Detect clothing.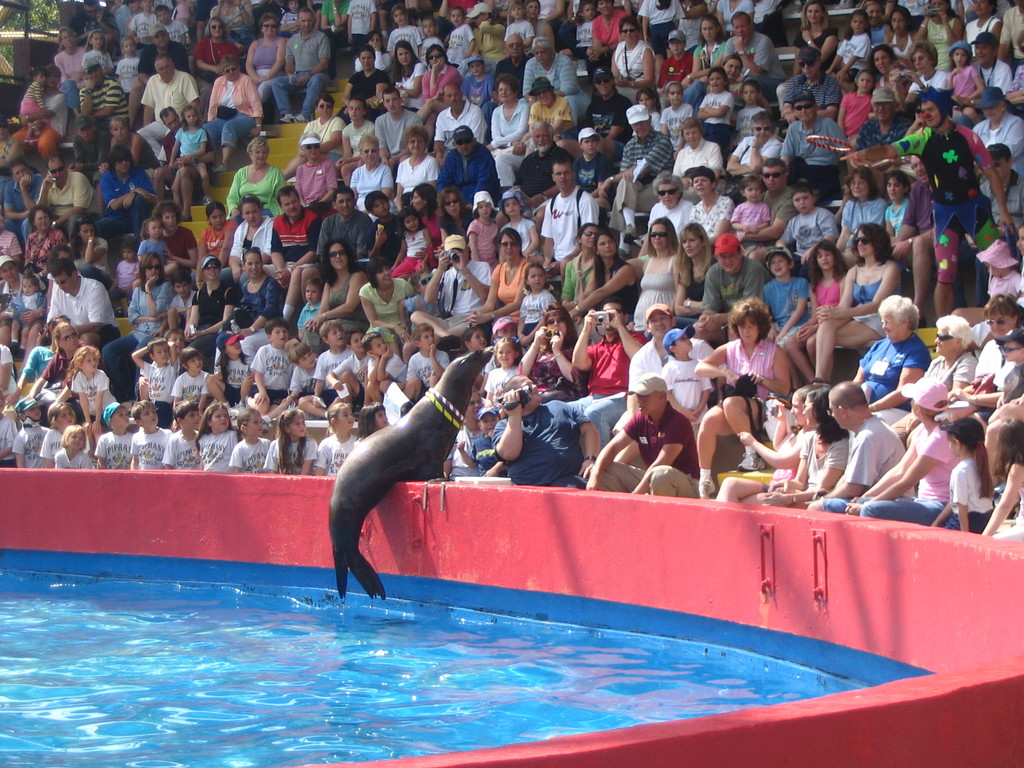
Detected at BBox(13, 91, 70, 159).
